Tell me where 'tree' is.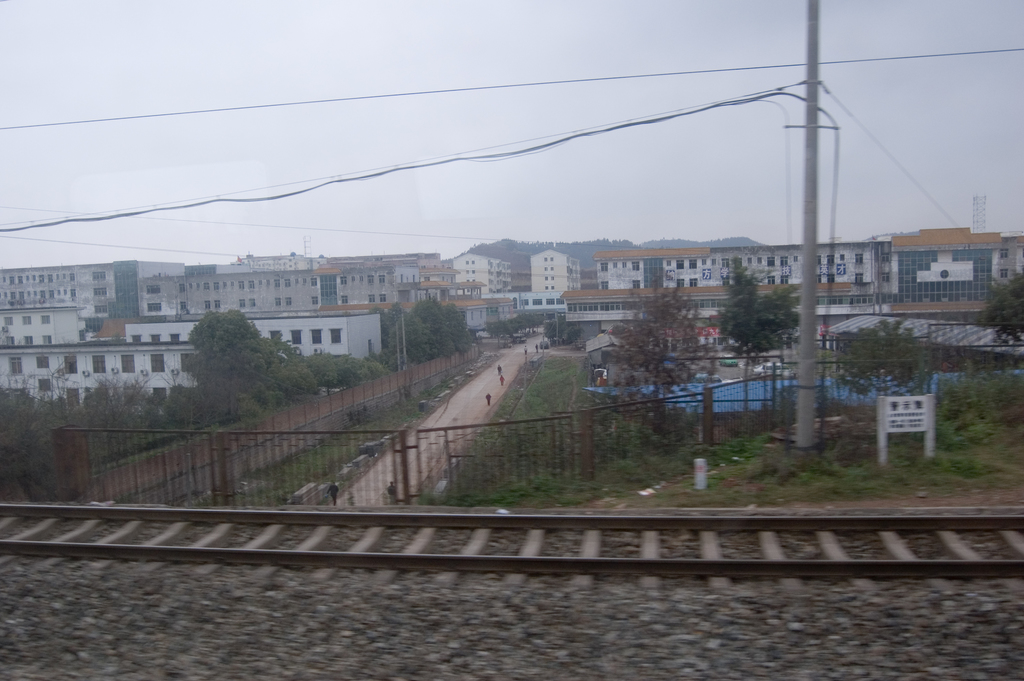
'tree' is at (838, 313, 938, 393).
